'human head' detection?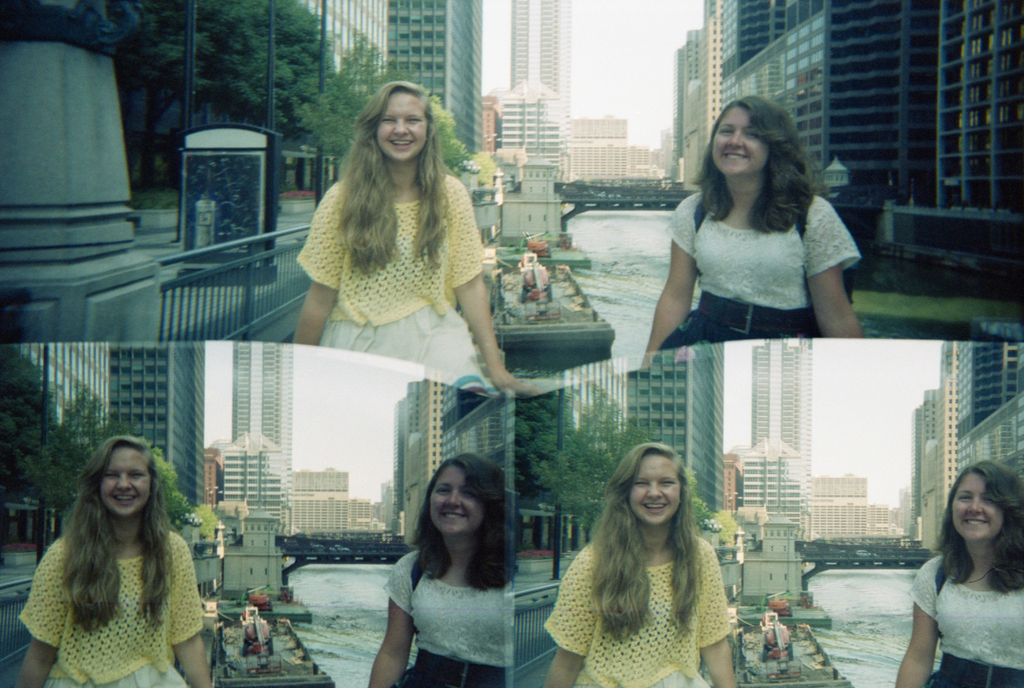
(x1=357, y1=81, x2=435, y2=163)
